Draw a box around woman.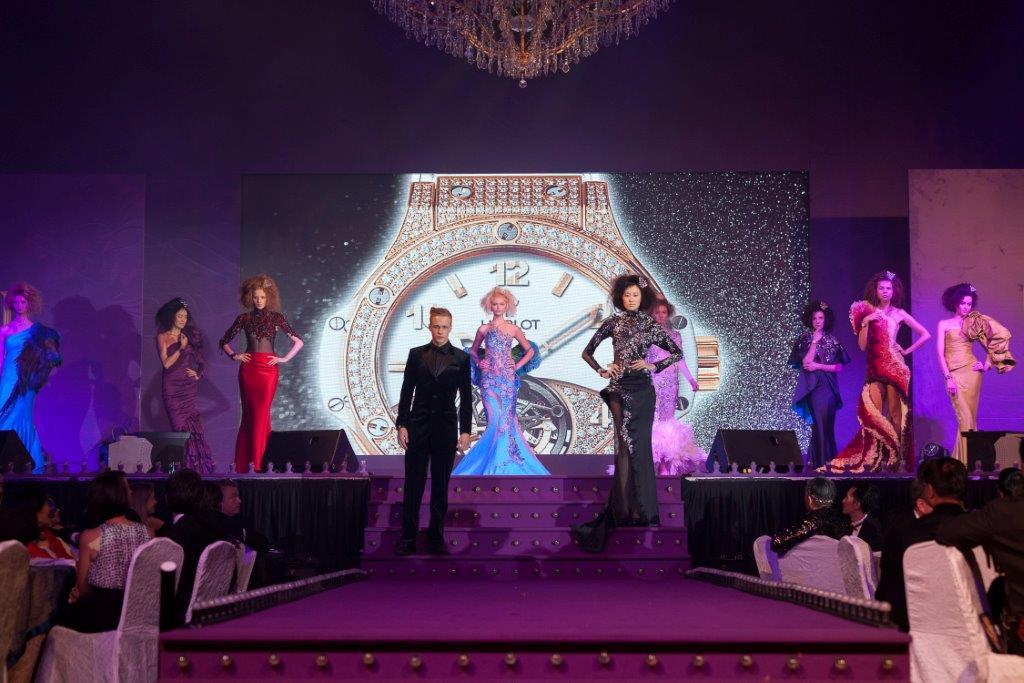
[x1=0, y1=284, x2=61, y2=471].
